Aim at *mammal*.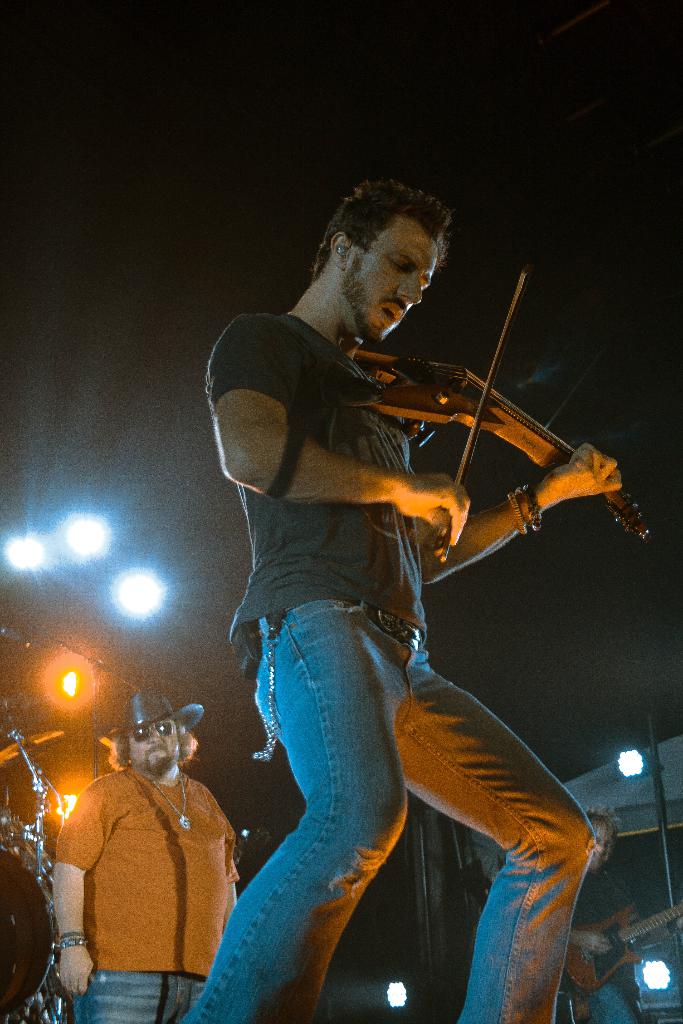
Aimed at {"left": 562, "top": 803, "right": 650, "bottom": 1023}.
